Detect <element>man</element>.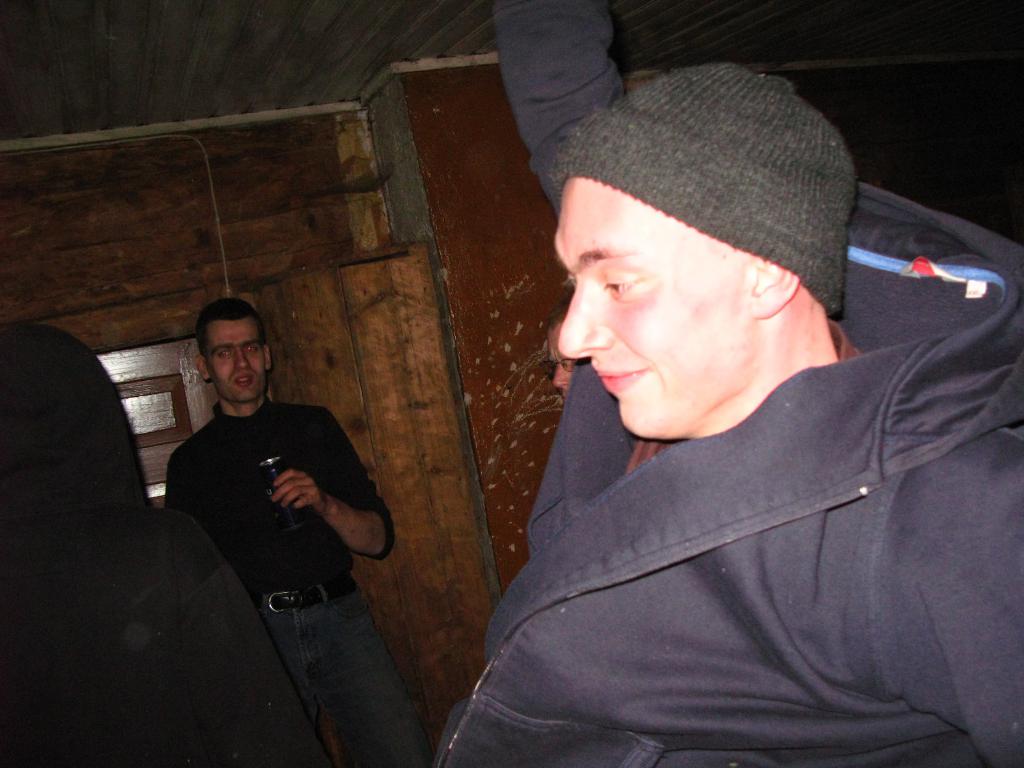
Detected at left=436, top=49, right=1018, bottom=767.
